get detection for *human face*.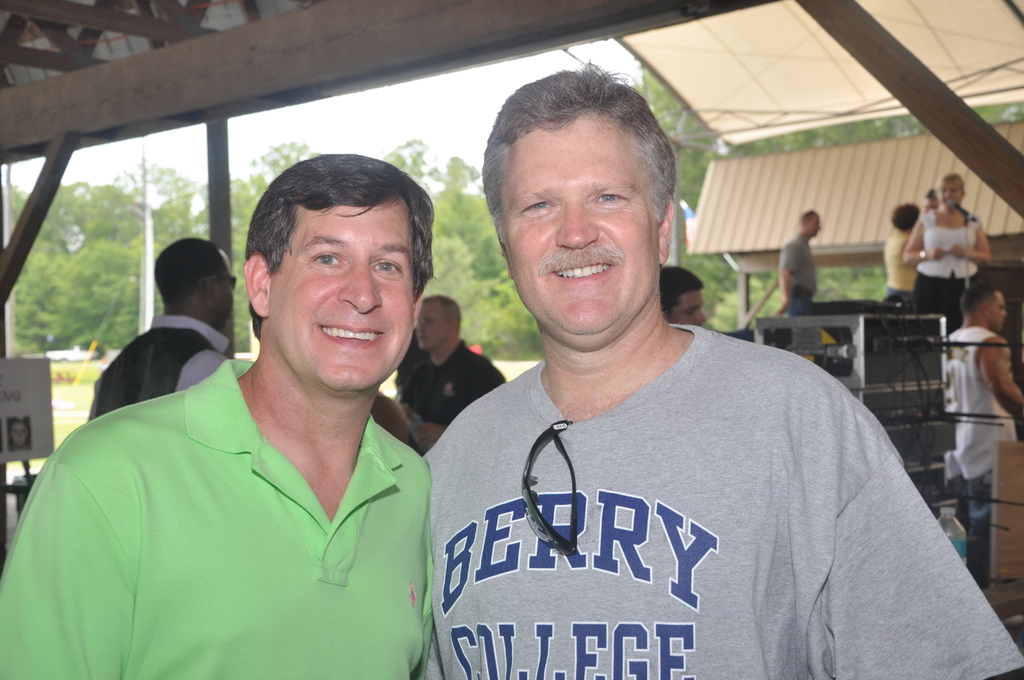
Detection: 936, 177, 961, 207.
